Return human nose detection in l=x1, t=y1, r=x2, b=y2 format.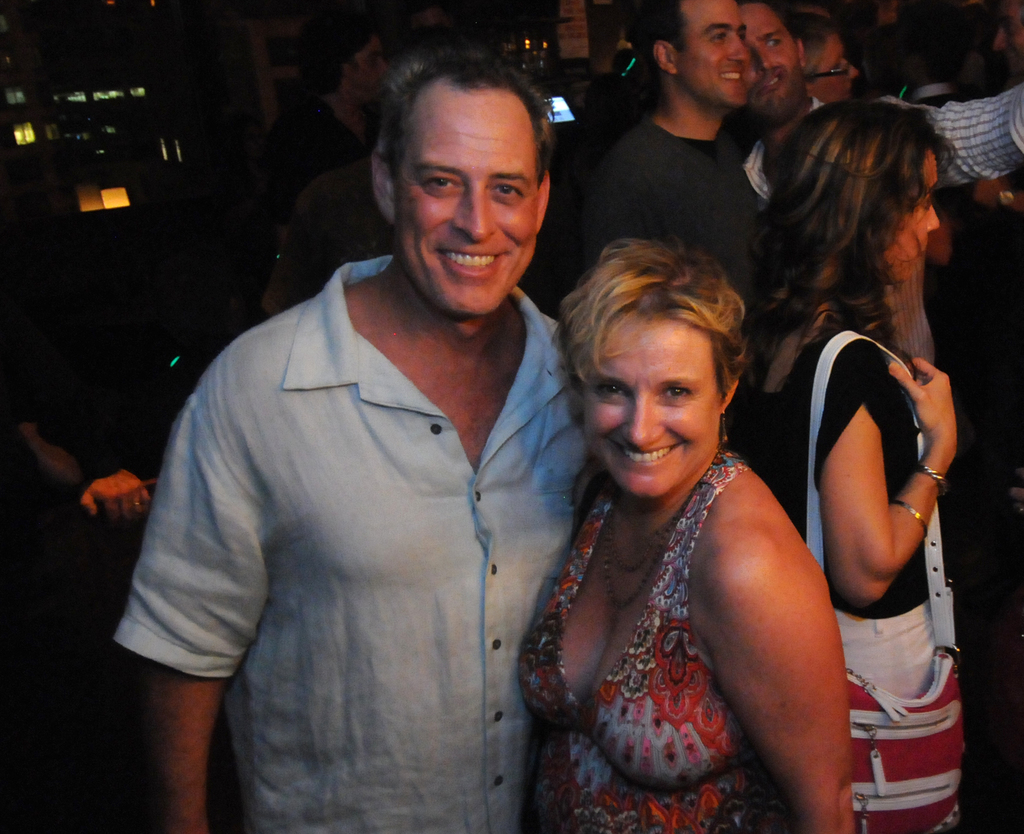
l=756, t=44, r=776, b=70.
